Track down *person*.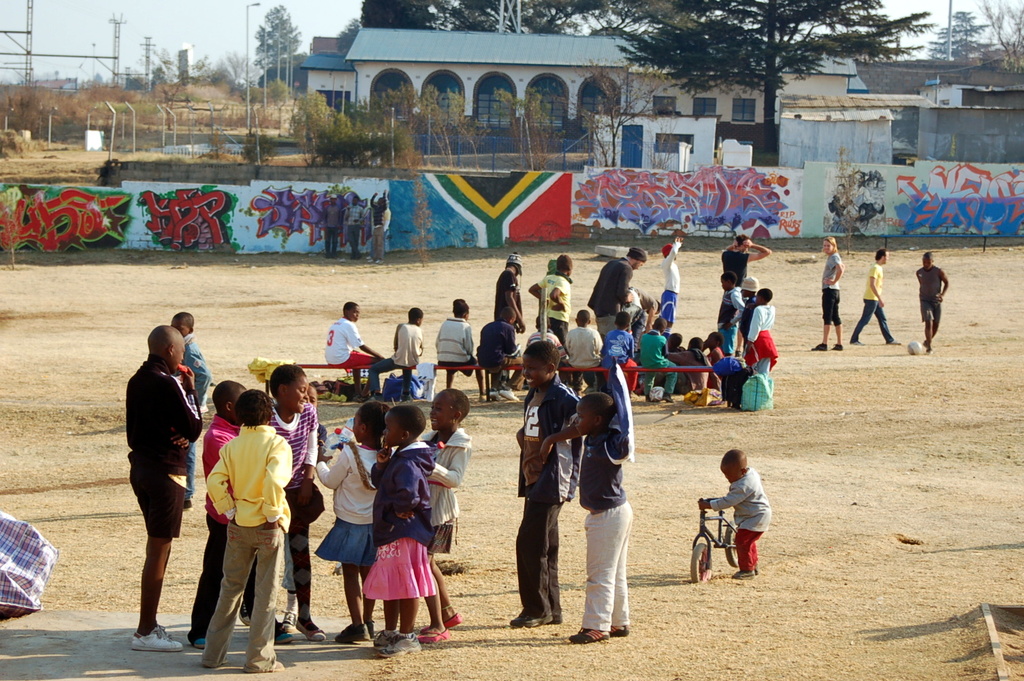
Tracked to bbox(320, 301, 378, 393).
